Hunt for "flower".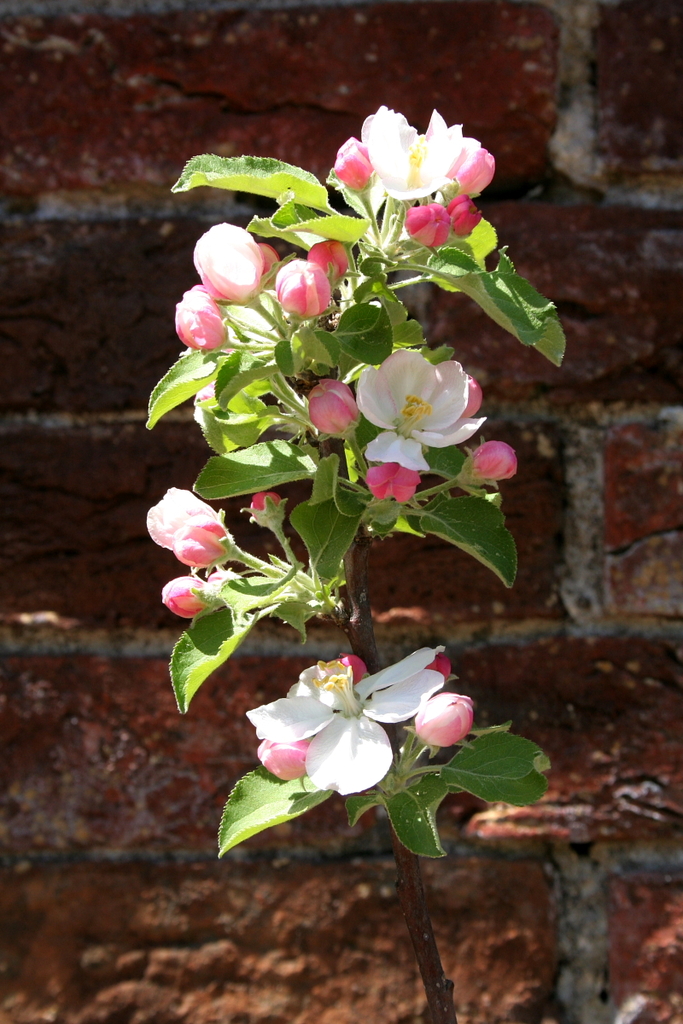
Hunted down at locate(173, 518, 236, 567).
